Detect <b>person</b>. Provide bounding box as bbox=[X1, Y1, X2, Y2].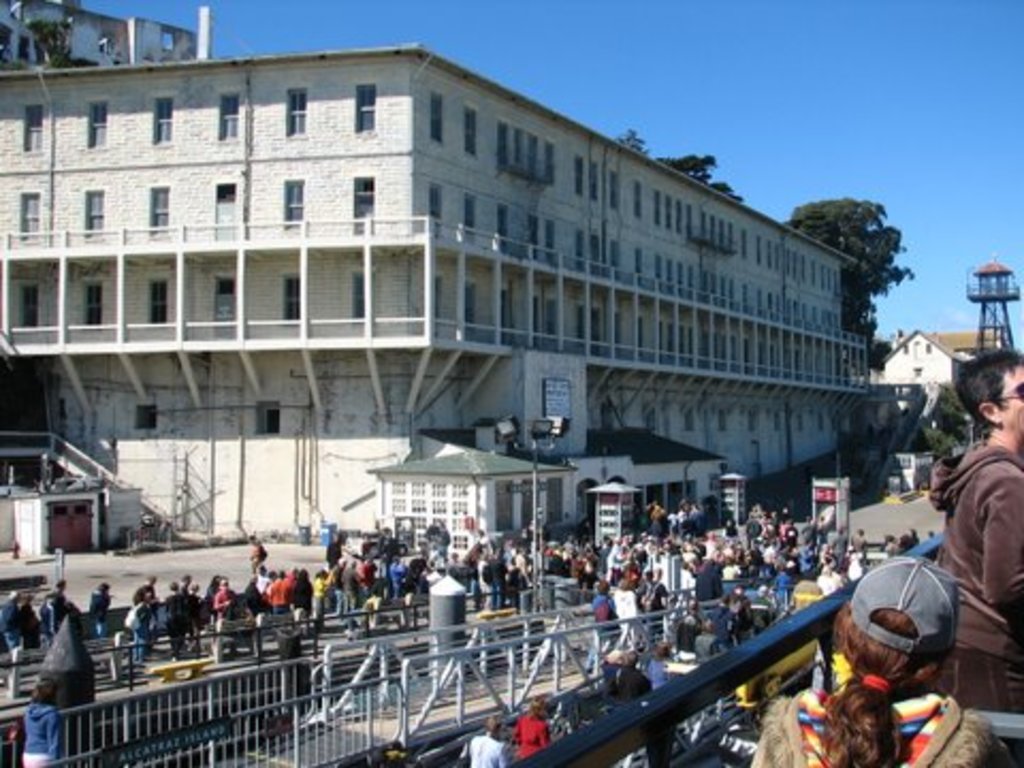
bbox=[595, 649, 651, 766].
